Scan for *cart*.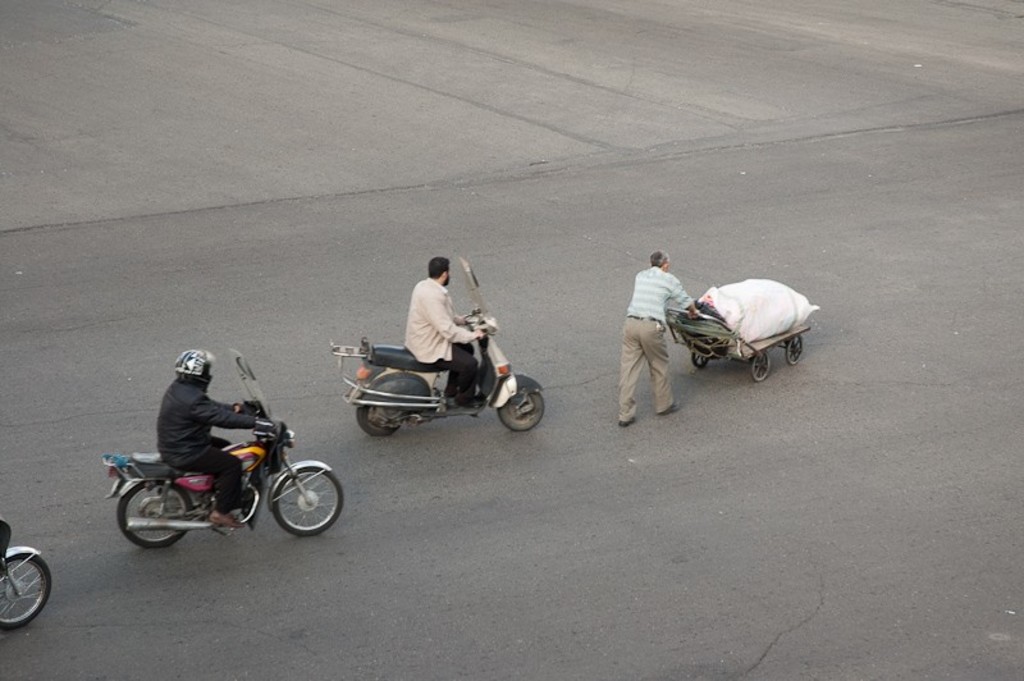
Scan result: {"left": 630, "top": 270, "right": 819, "bottom": 393}.
